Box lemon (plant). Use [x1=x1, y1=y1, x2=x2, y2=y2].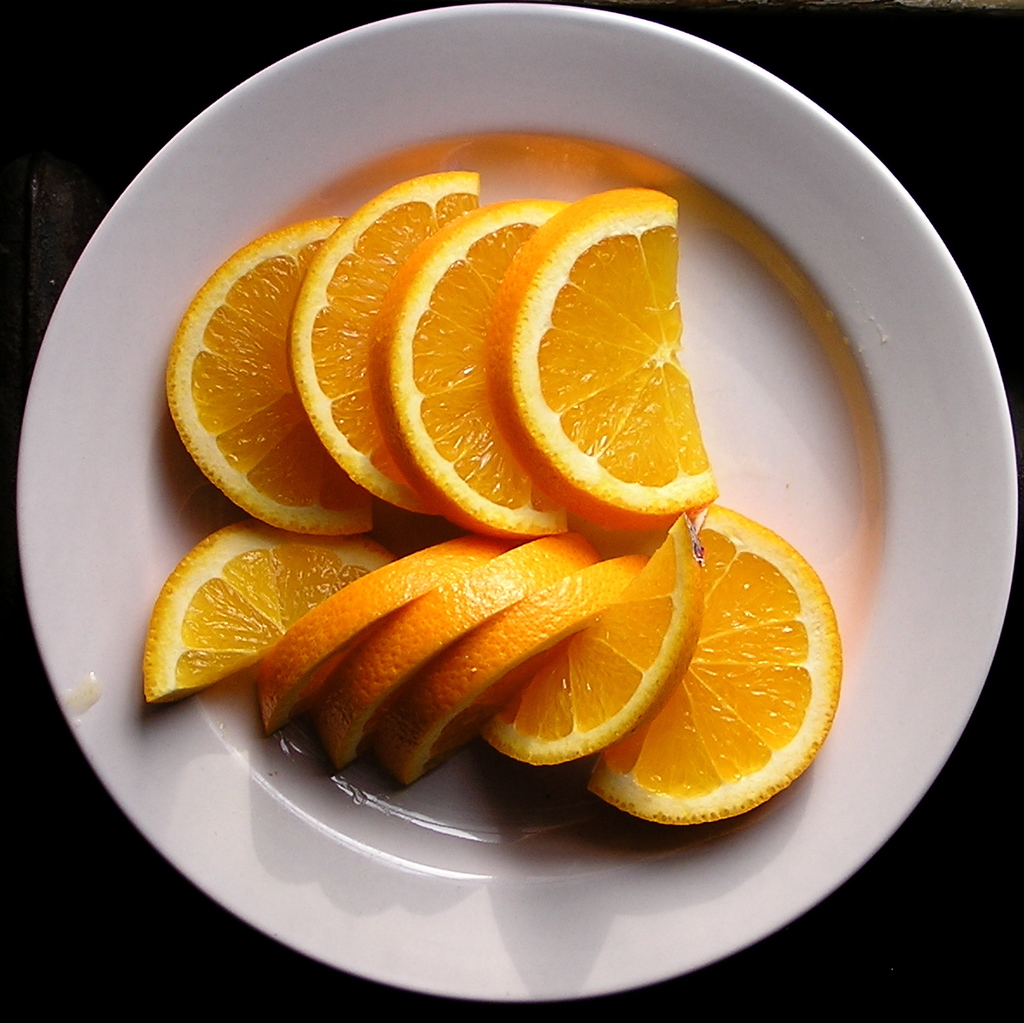
[x1=414, y1=564, x2=640, y2=783].
